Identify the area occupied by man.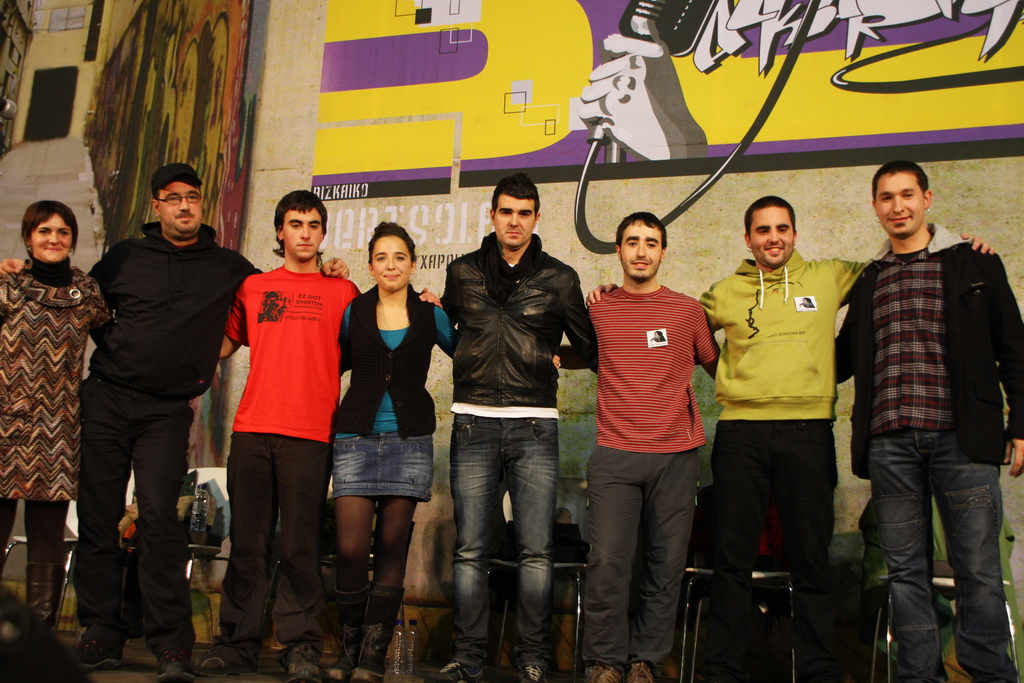
Area: {"left": 0, "top": 162, "right": 350, "bottom": 682}.
